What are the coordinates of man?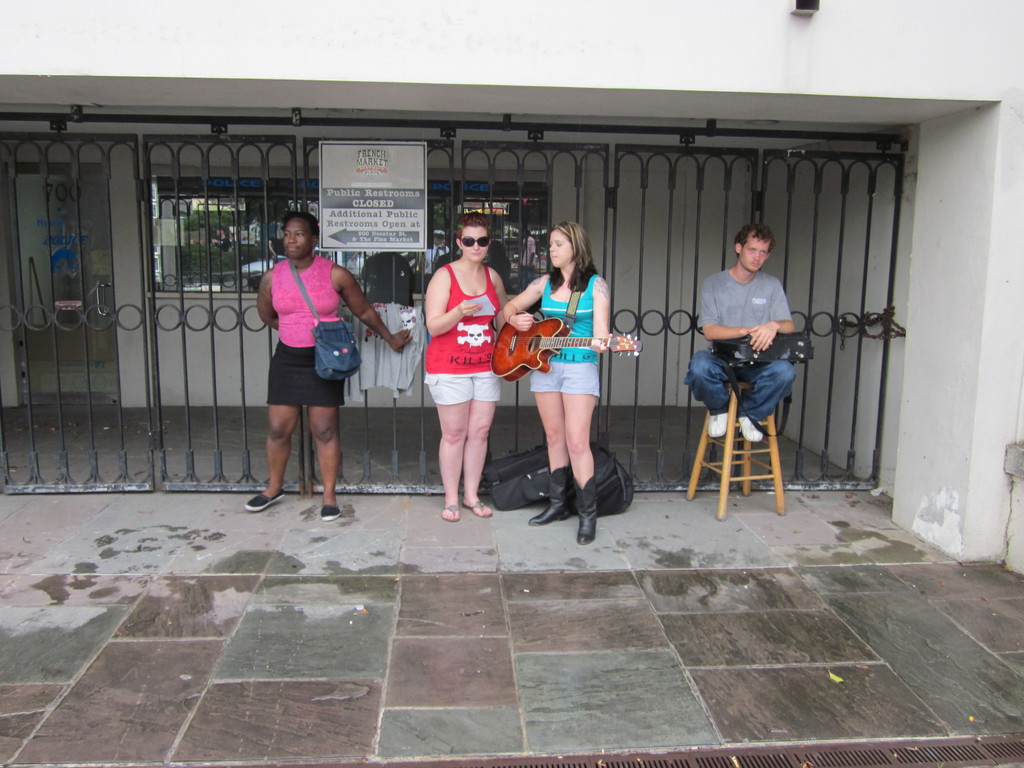
[x1=646, y1=214, x2=801, y2=527].
